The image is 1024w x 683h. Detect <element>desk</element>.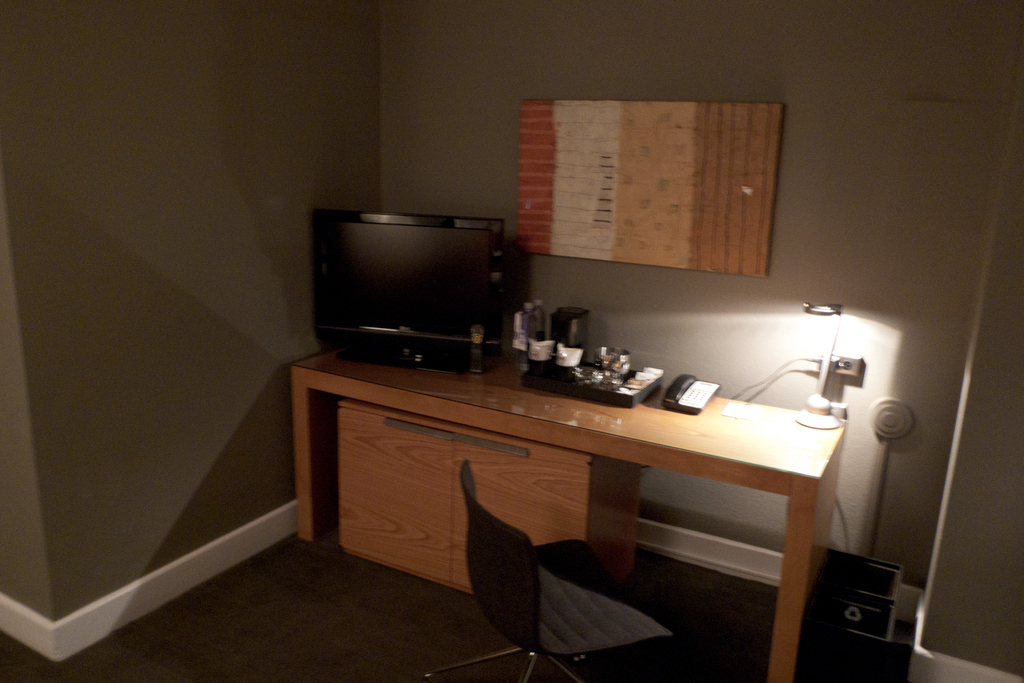
Detection: select_region(309, 303, 870, 655).
